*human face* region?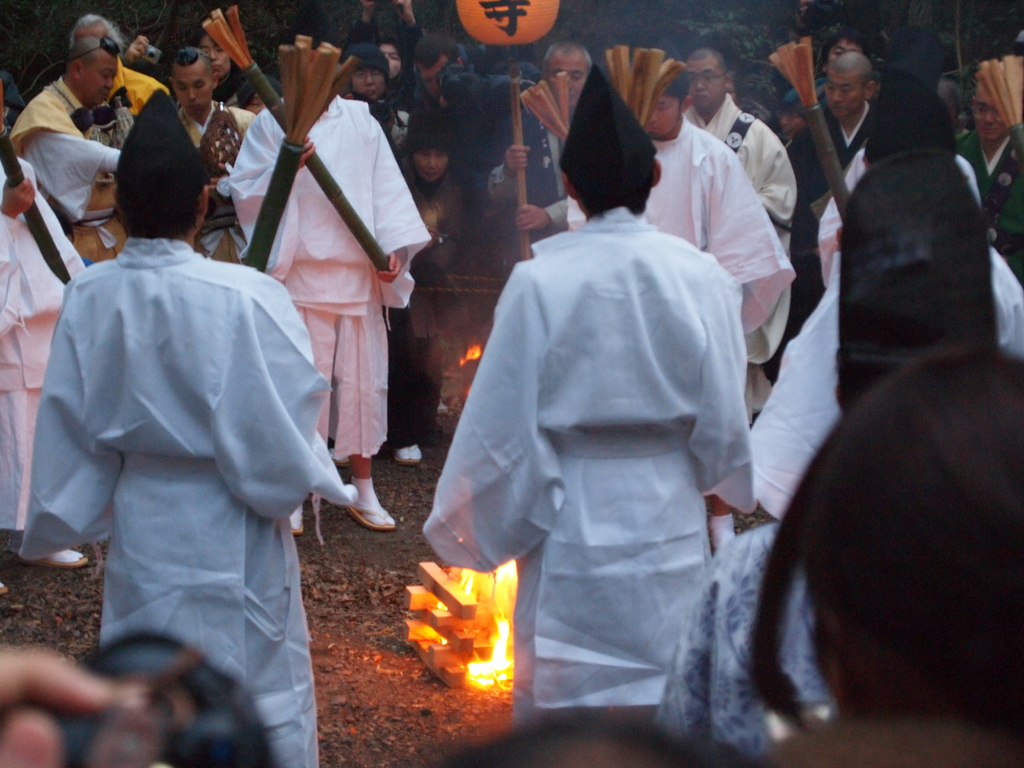
detection(419, 60, 456, 101)
